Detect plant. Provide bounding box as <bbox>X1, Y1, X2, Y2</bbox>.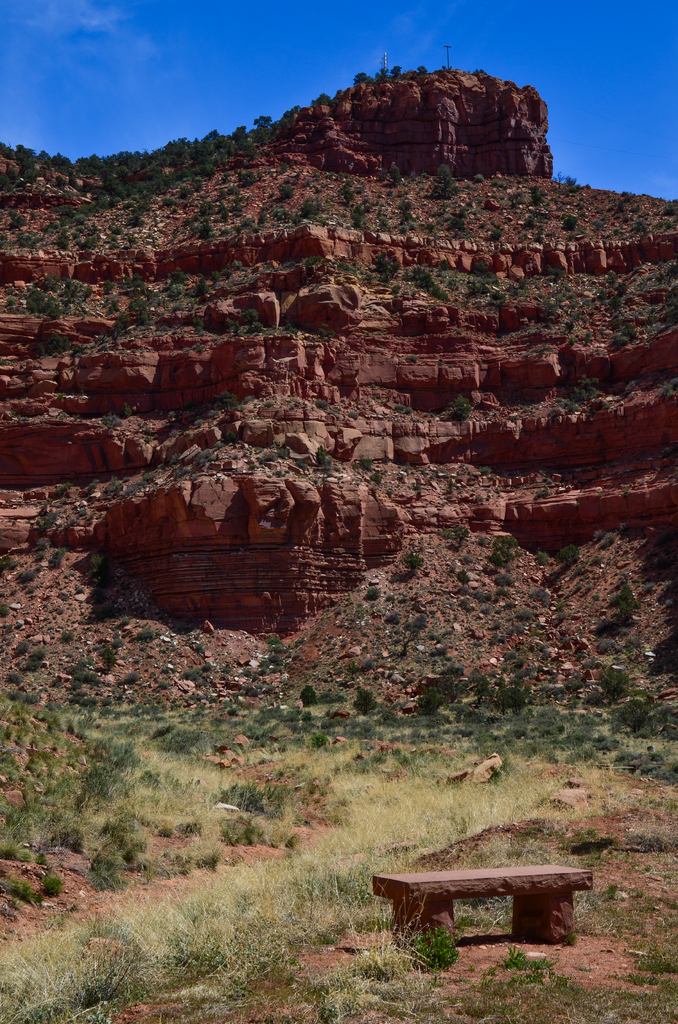
<bbox>118, 475, 125, 487</bbox>.
